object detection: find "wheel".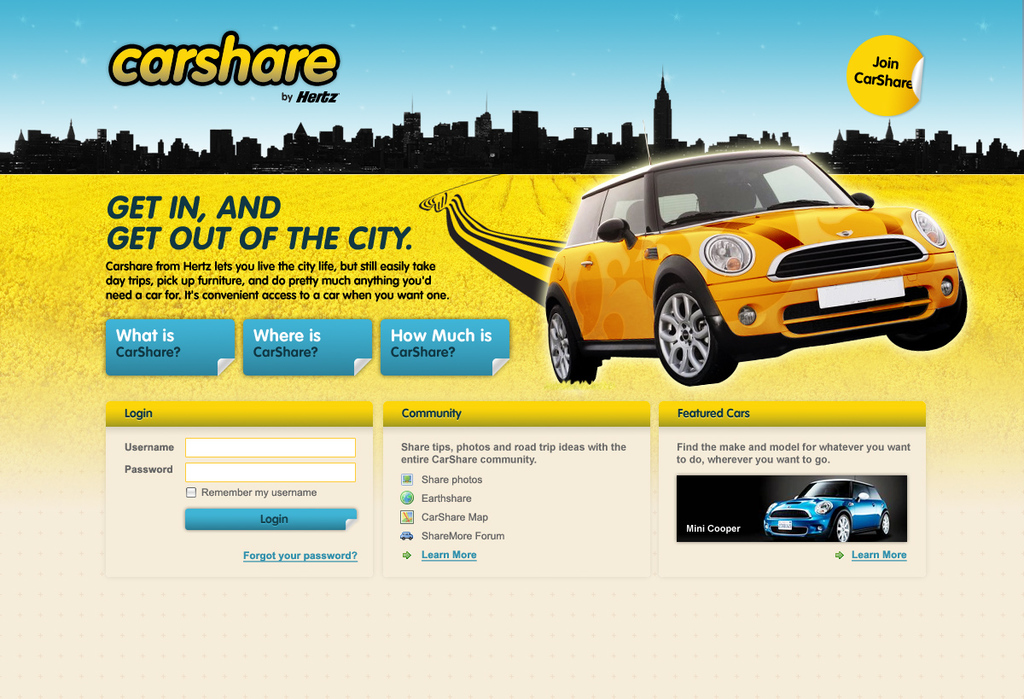
(left=833, top=516, right=852, bottom=544).
